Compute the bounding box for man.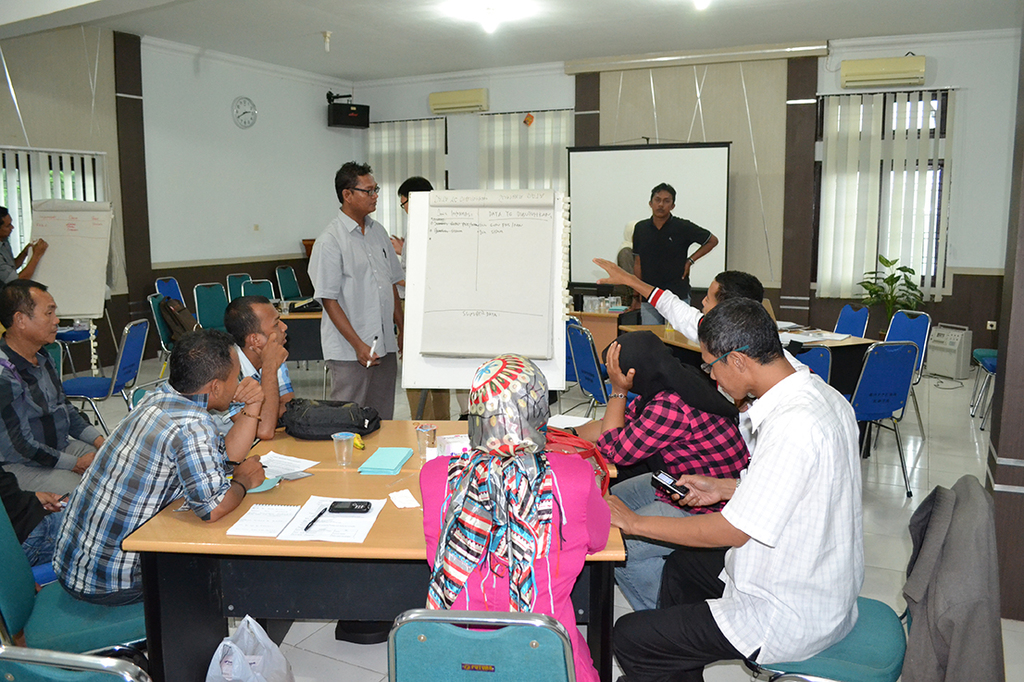
0,279,102,500.
